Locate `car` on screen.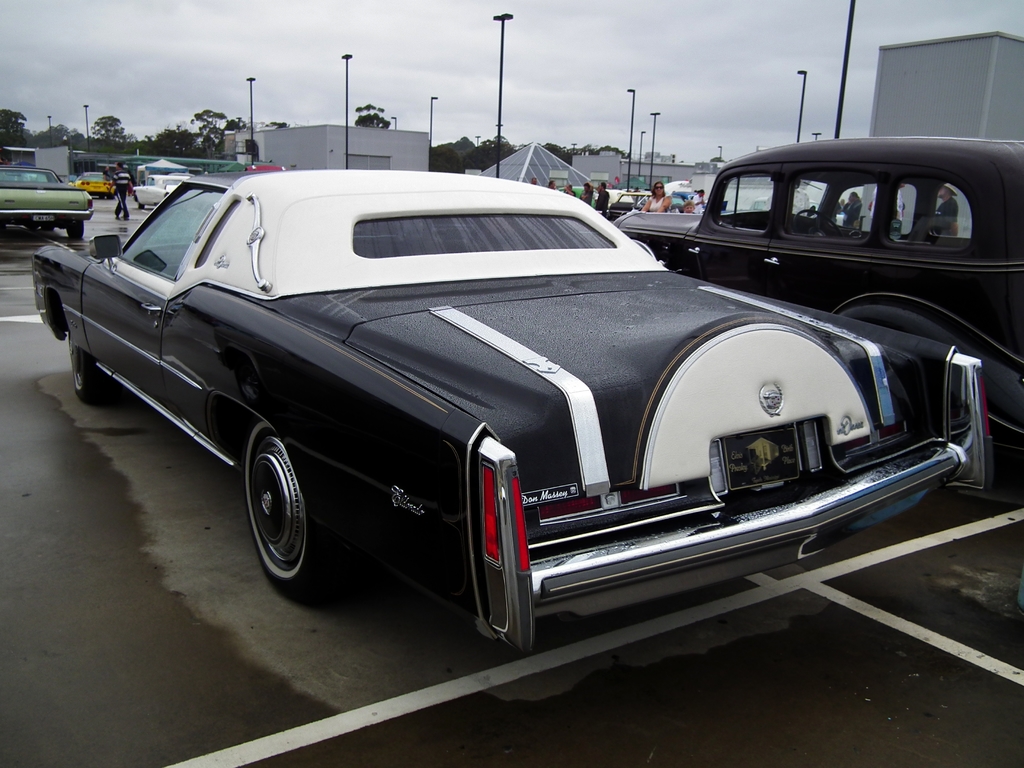
On screen at 604,187,632,204.
